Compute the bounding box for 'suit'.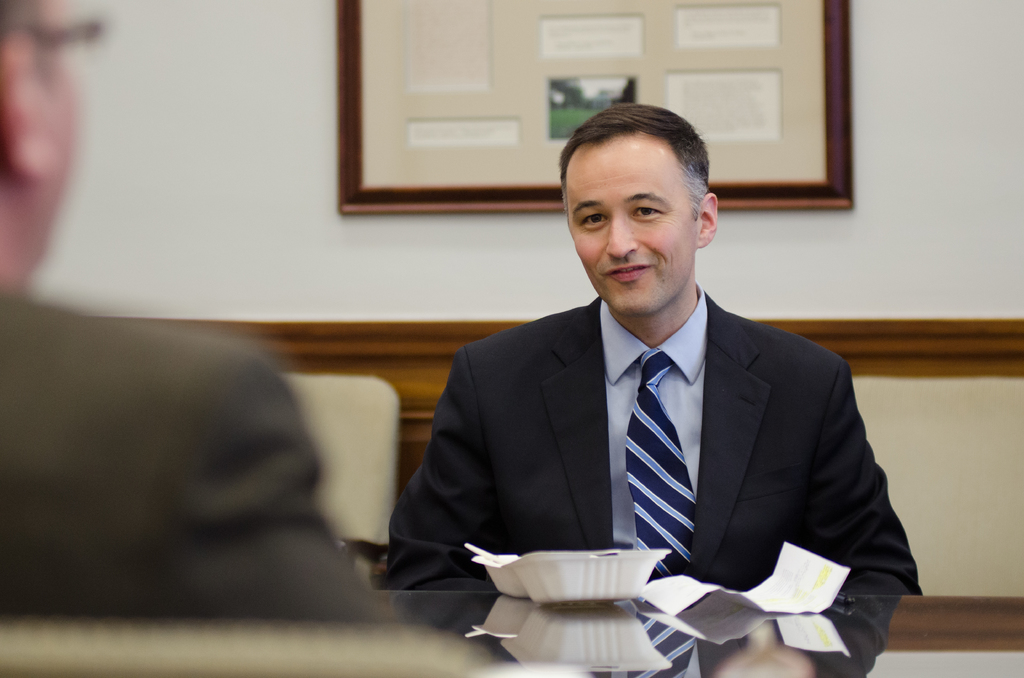
crop(405, 221, 908, 647).
